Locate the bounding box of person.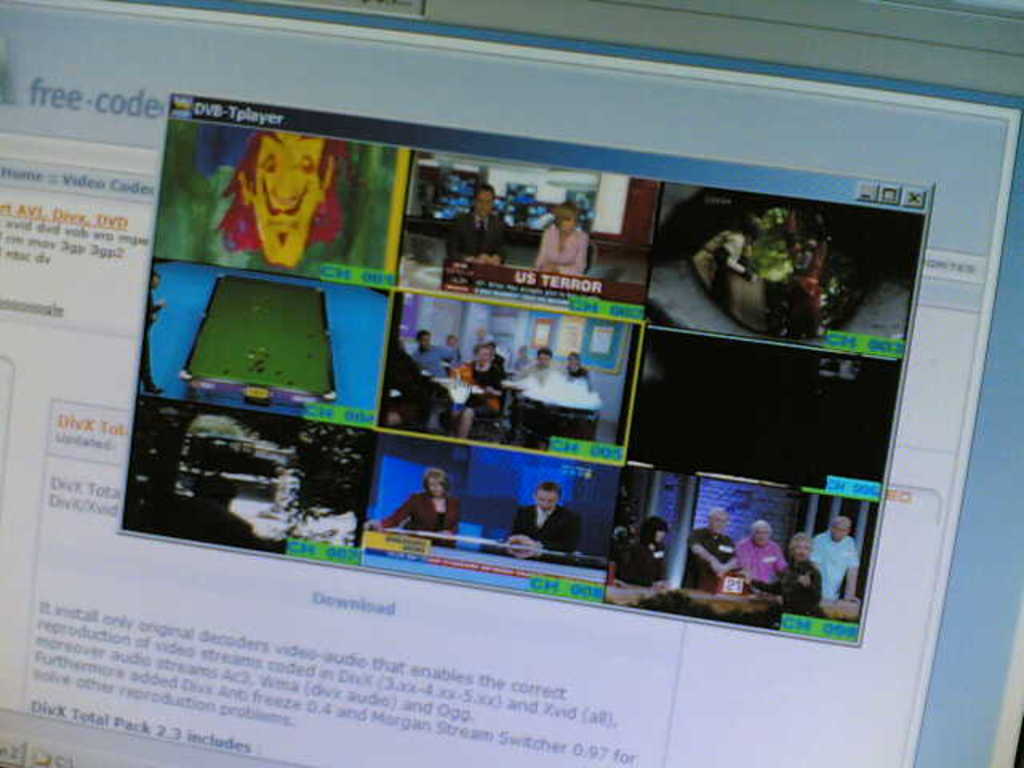
Bounding box: detection(530, 189, 594, 299).
